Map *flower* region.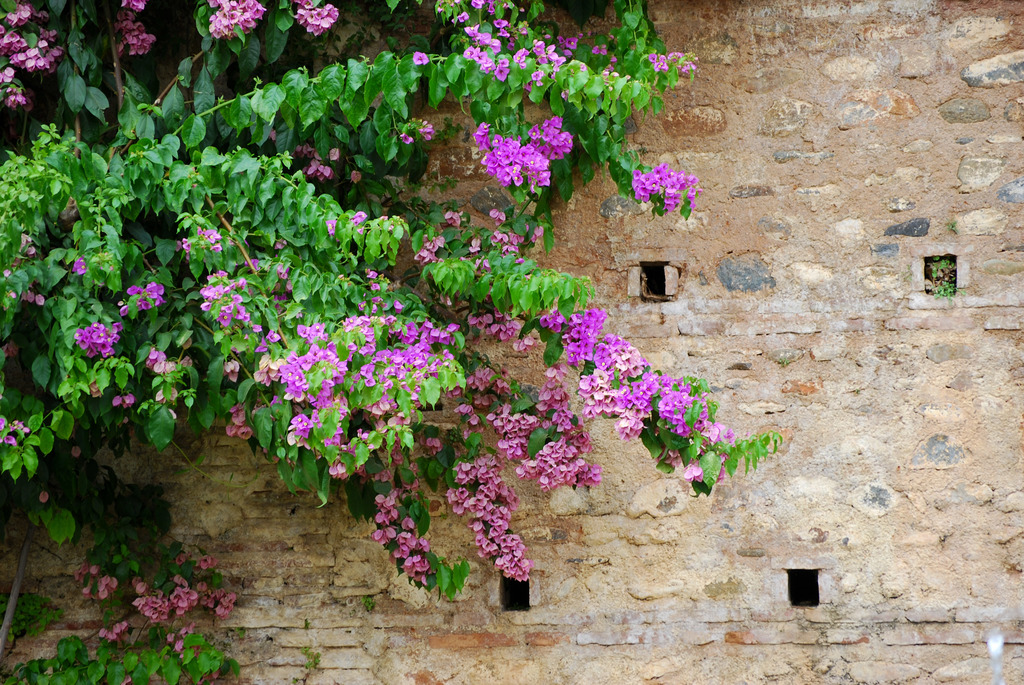
Mapped to (486,204,502,224).
